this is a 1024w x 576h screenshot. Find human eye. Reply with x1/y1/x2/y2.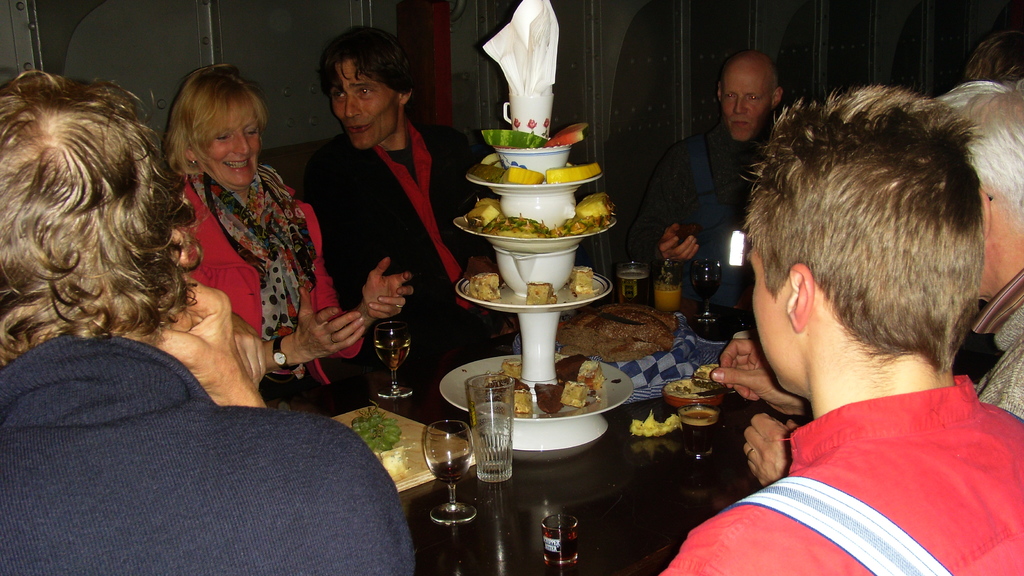
216/132/227/142.
